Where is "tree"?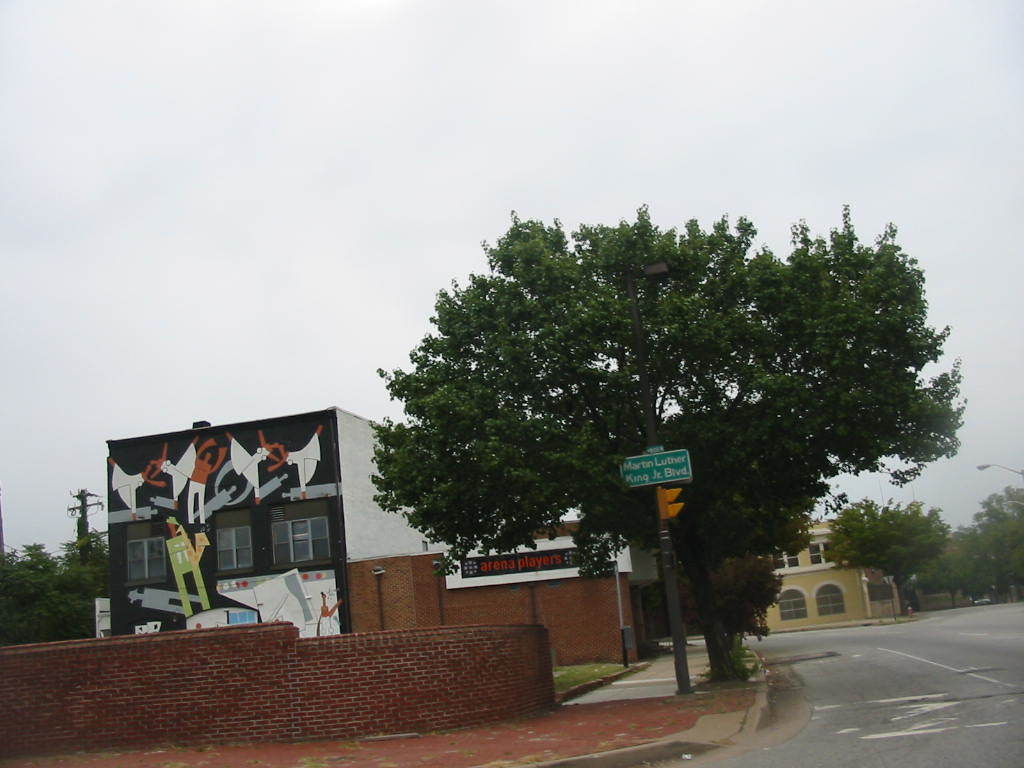
(x1=366, y1=207, x2=956, y2=678).
